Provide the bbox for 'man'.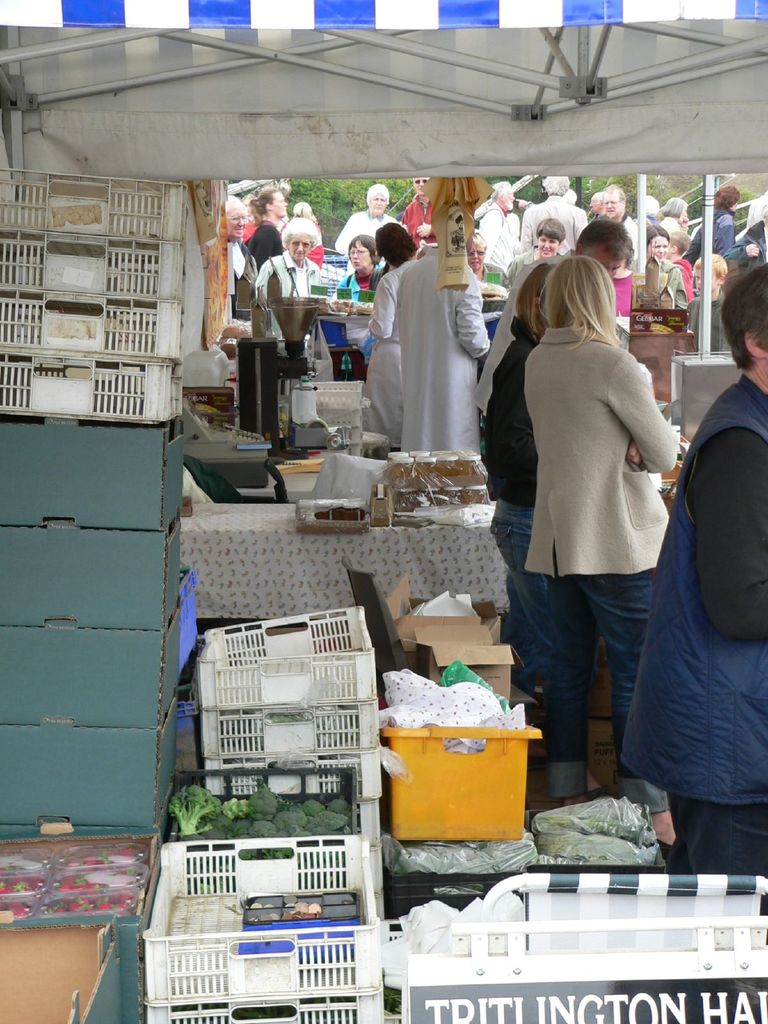
(471, 218, 632, 415).
